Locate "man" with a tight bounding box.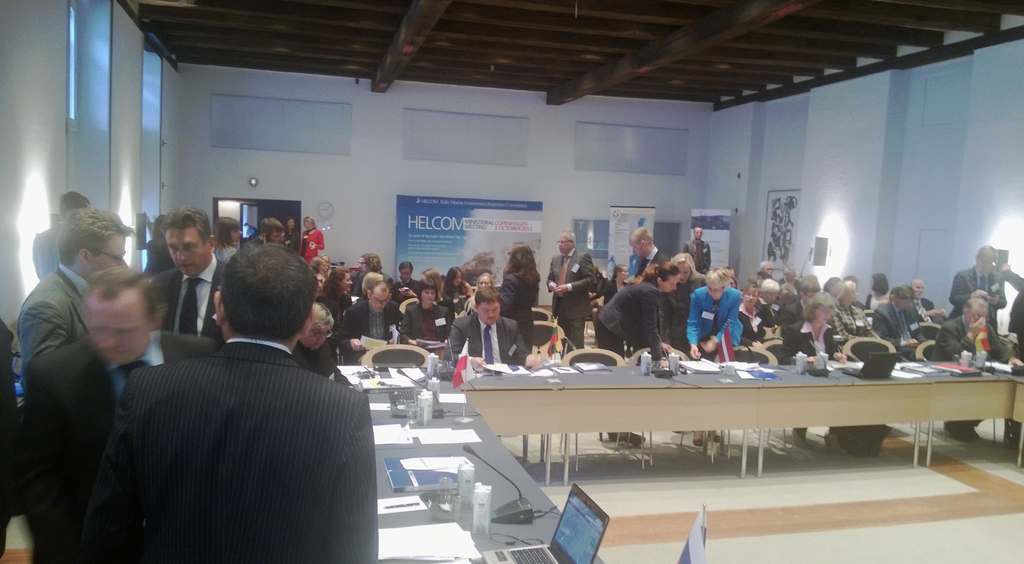
region(334, 276, 404, 360).
